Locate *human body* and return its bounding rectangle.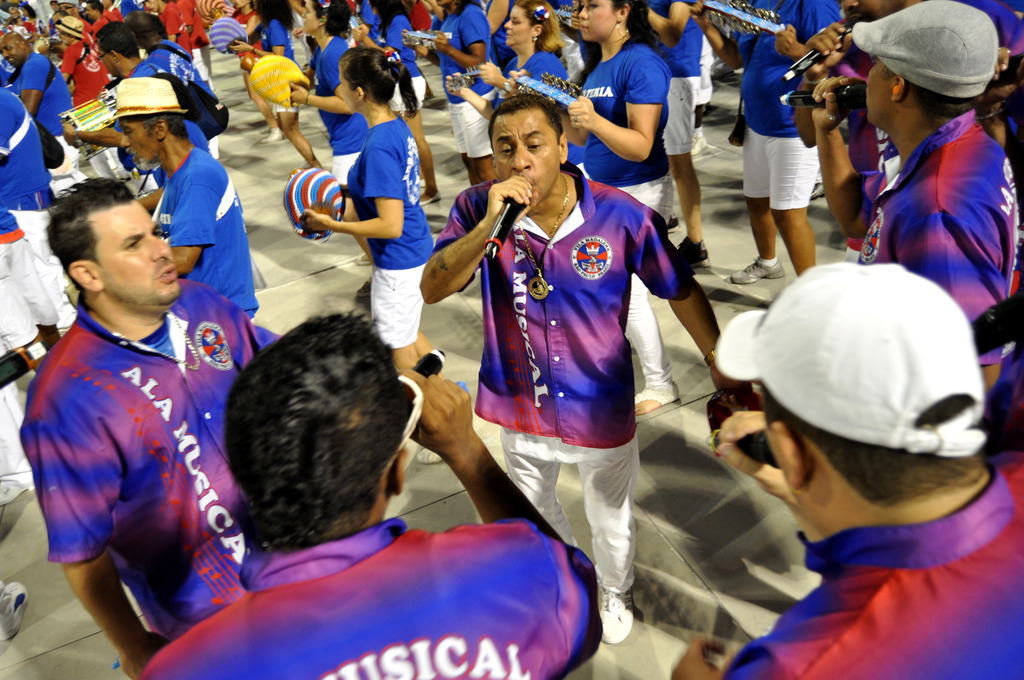
157, 367, 600, 679.
